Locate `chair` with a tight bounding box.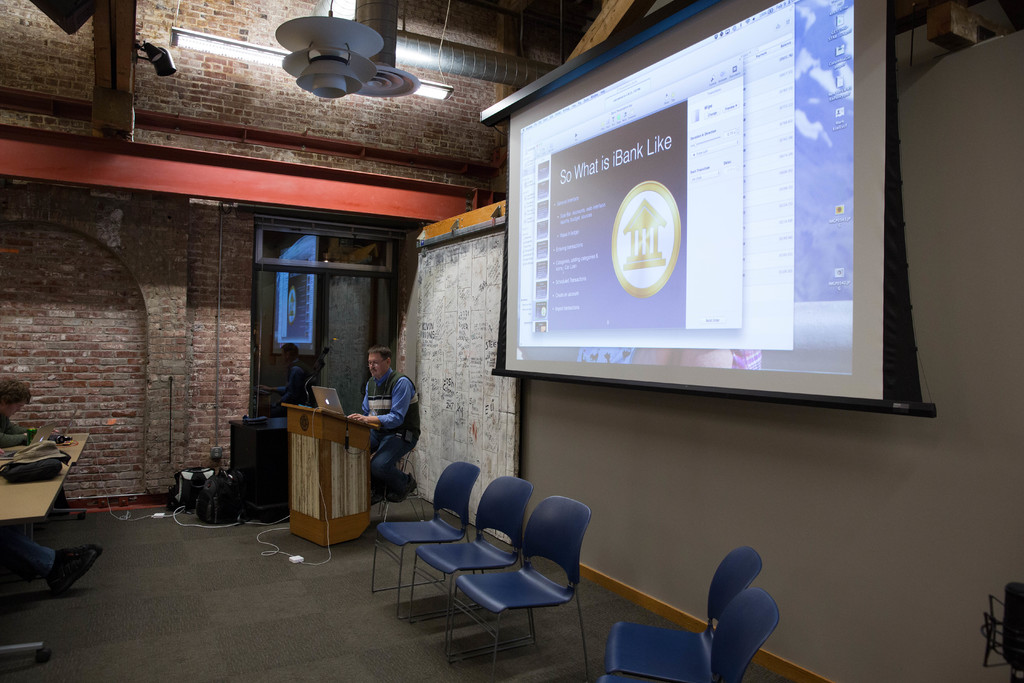
600 549 765 682.
